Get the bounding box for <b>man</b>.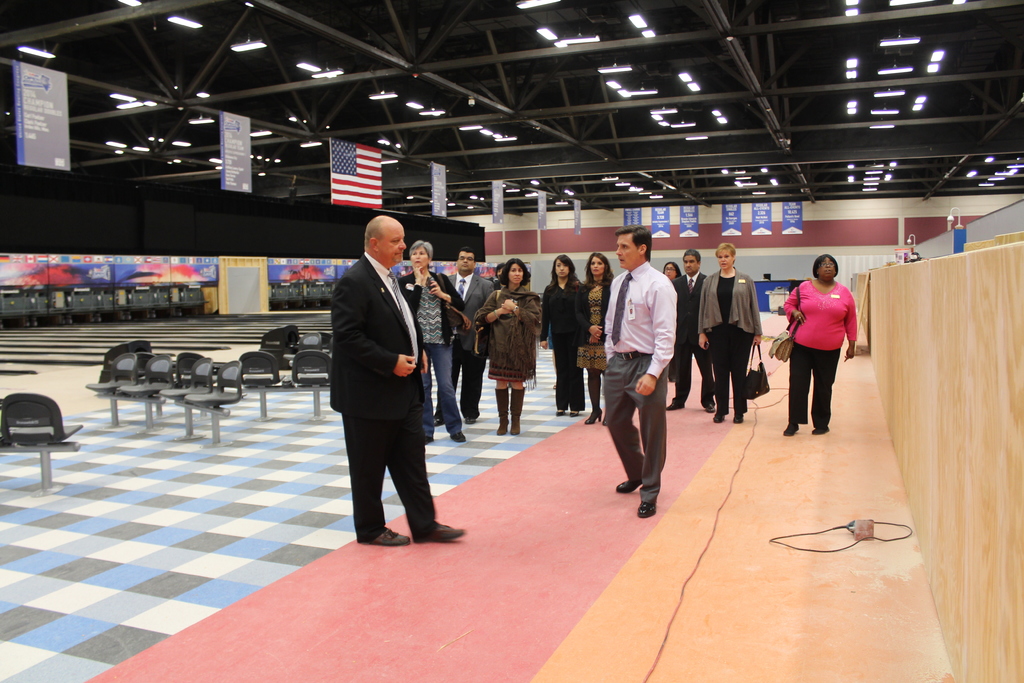
box(661, 251, 719, 416).
